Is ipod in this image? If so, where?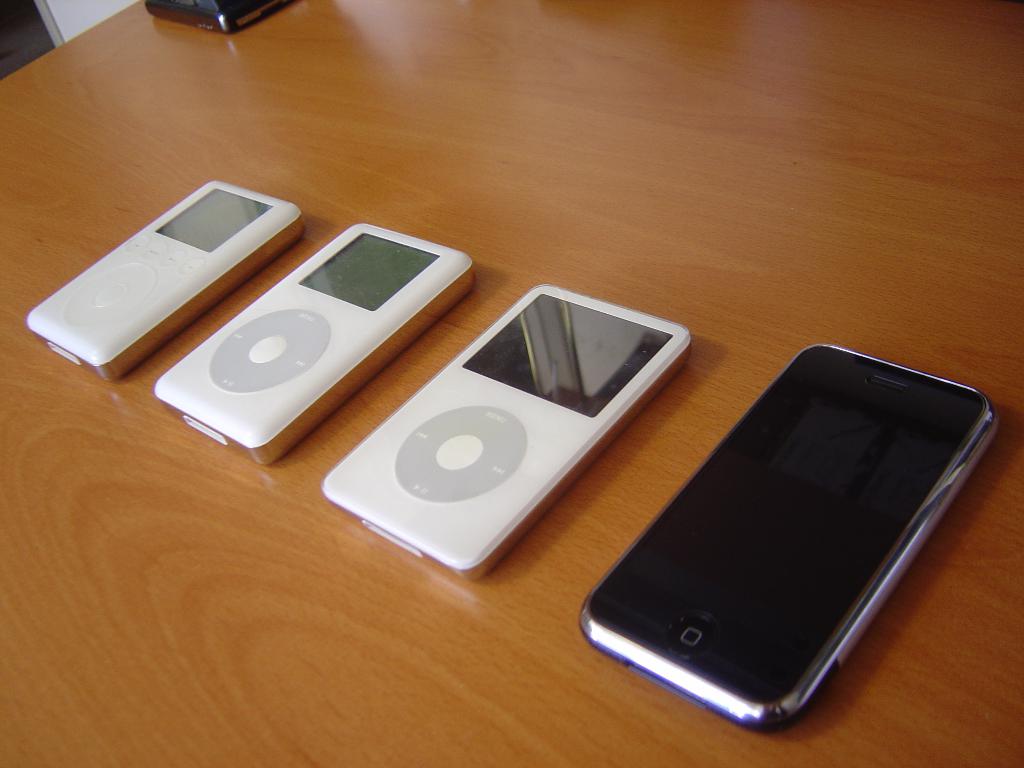
Yes, at rect(153, 218, 477, 468).
